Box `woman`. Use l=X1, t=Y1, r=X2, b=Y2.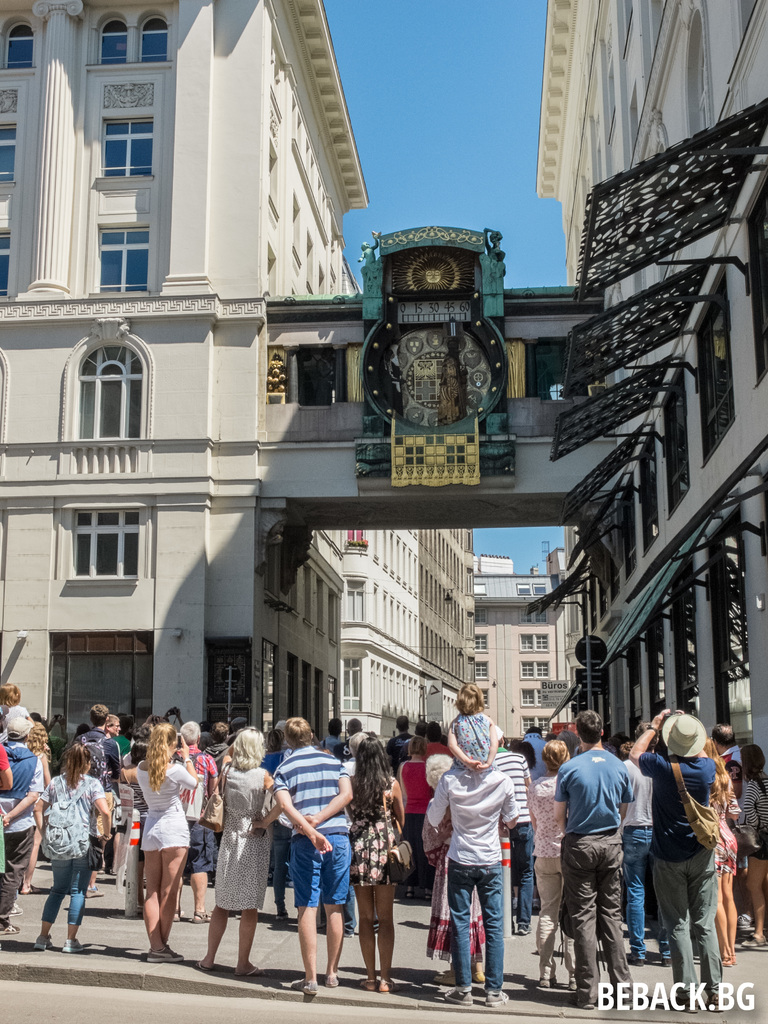
l=707, t=749, r=742, b=964.
